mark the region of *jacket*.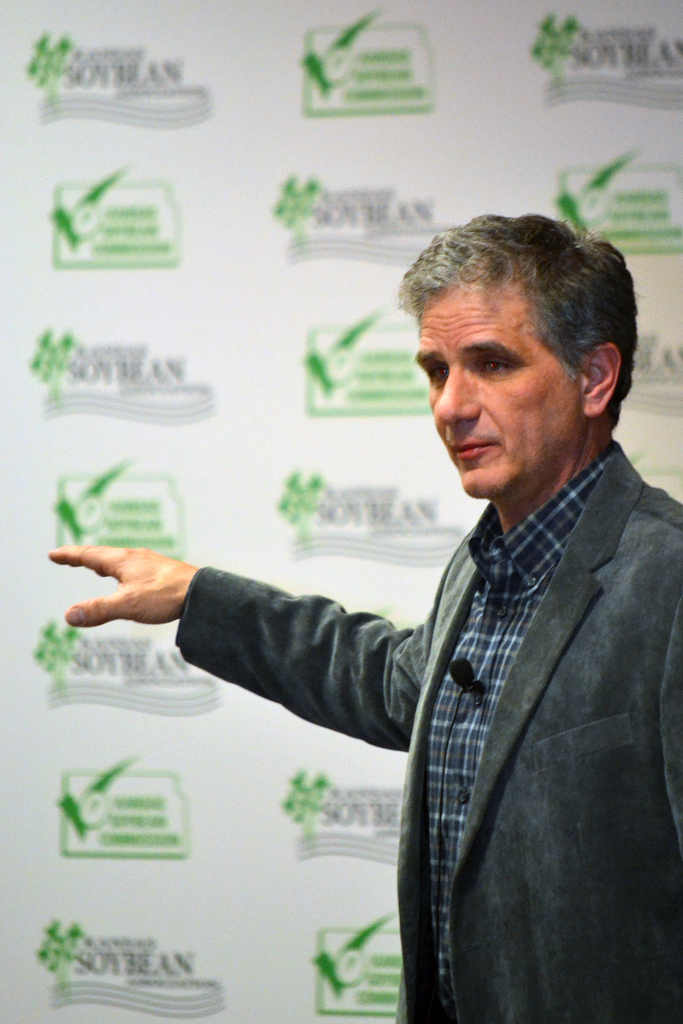
Region: {"left": 174, "top": 444, "right": 682, "bottom": 1023}.
